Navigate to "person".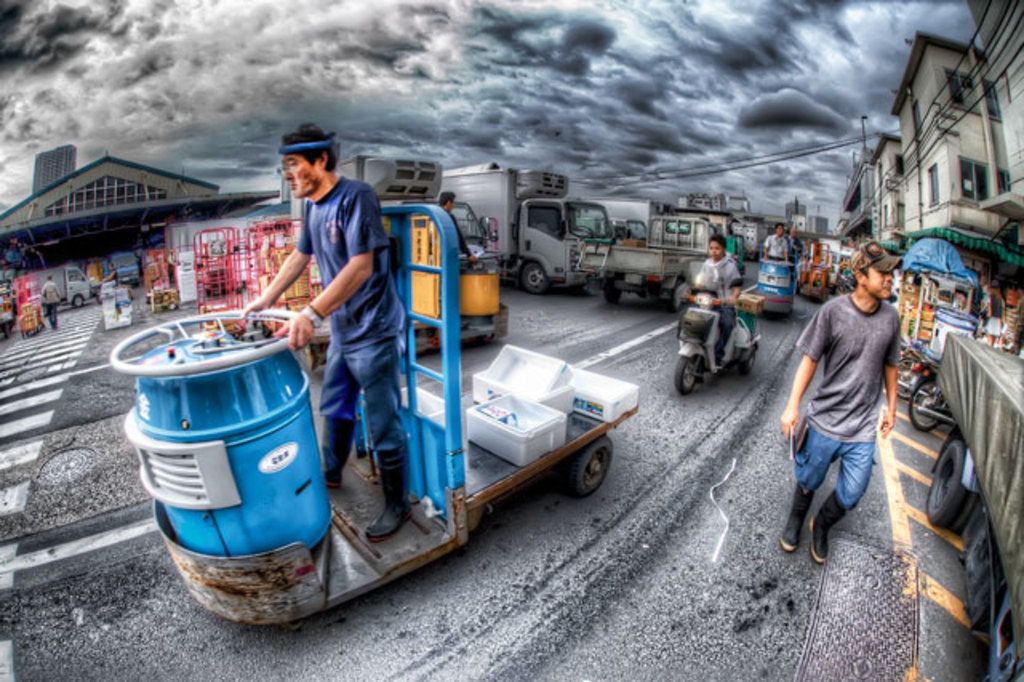
Navigation target: (x1=168, y1=247, x2=176, y2=282).
